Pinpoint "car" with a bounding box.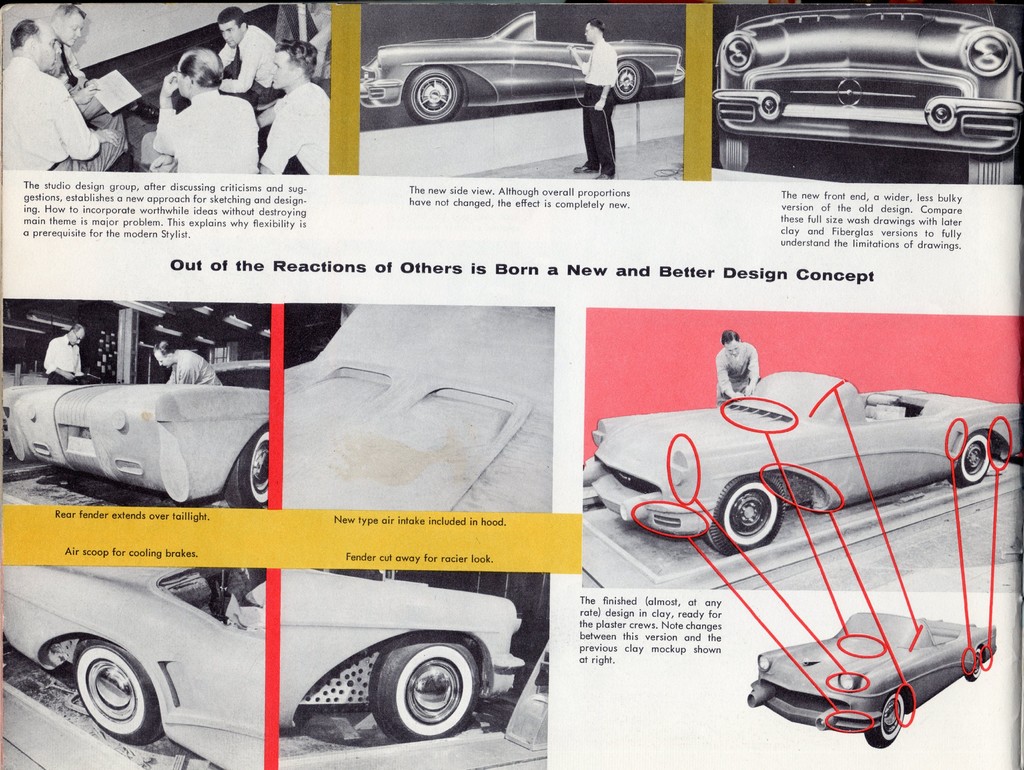
[x1=742, y1=611, x2=998, y2=744].
